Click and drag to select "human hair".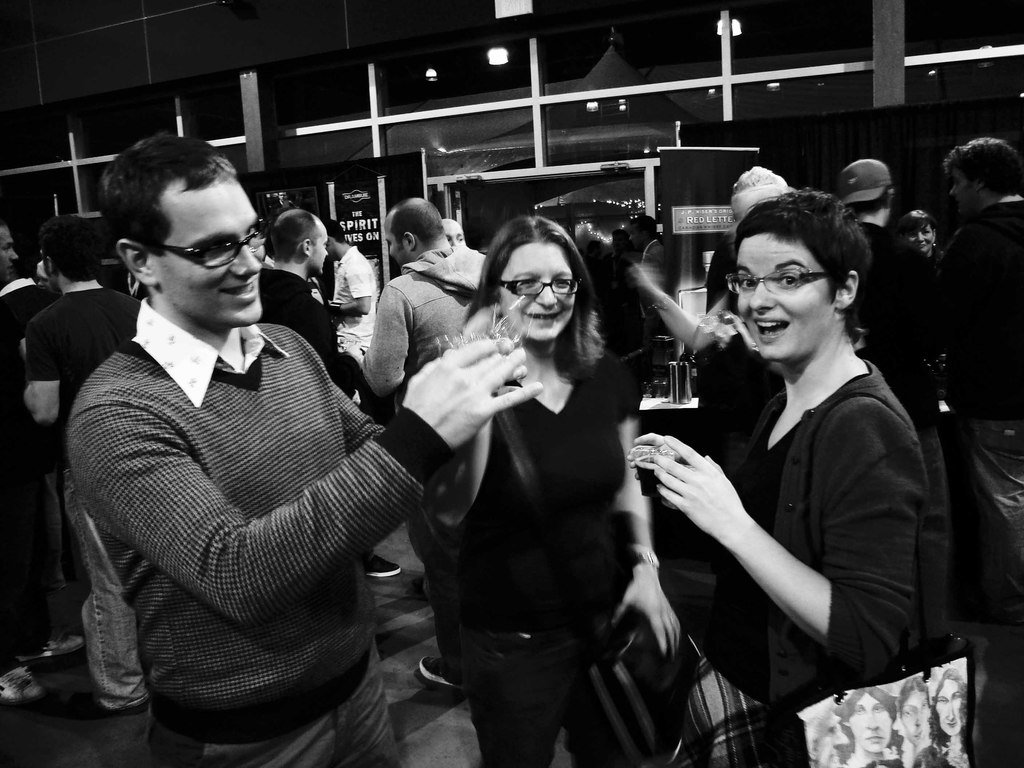
Selection: (44, 214, 102, 280).
